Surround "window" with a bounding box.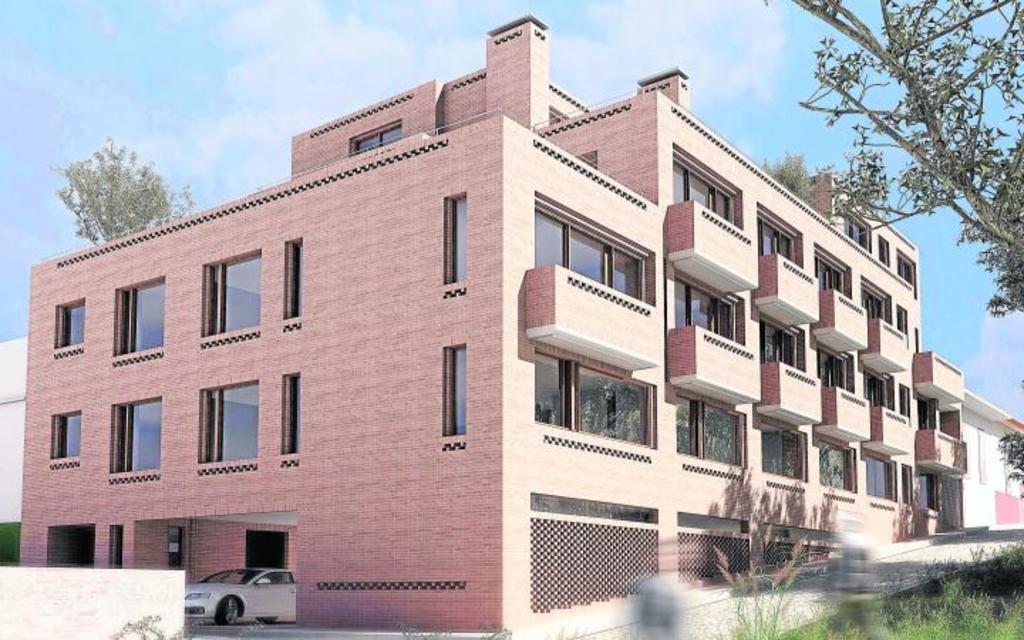
903/466/920/503.
